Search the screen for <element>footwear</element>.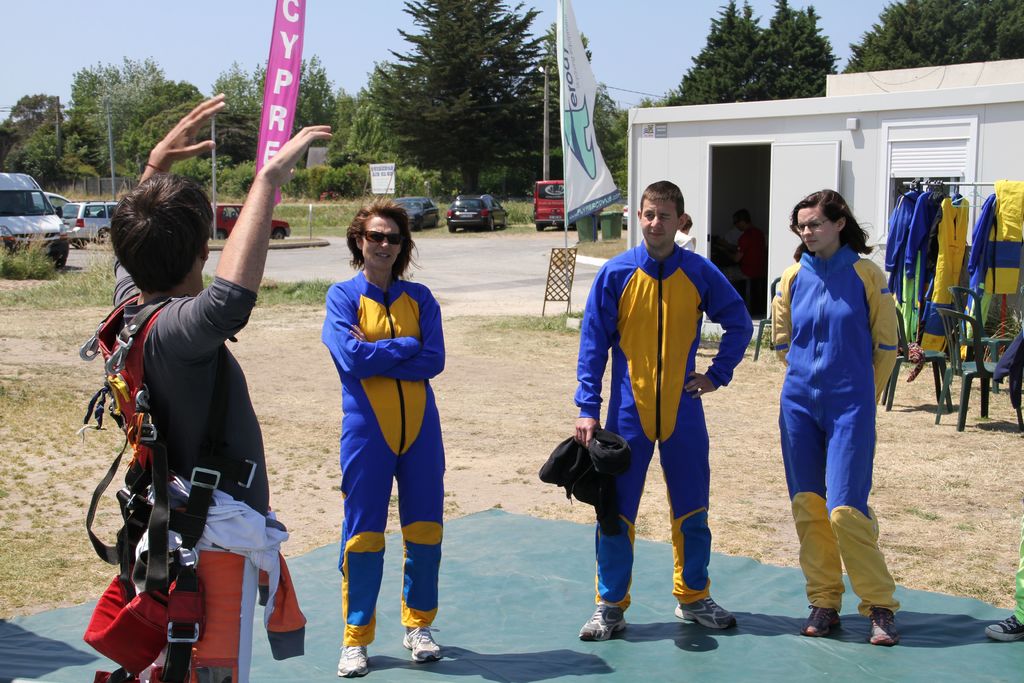
Found at bbox(868, 609, 902, 645).
